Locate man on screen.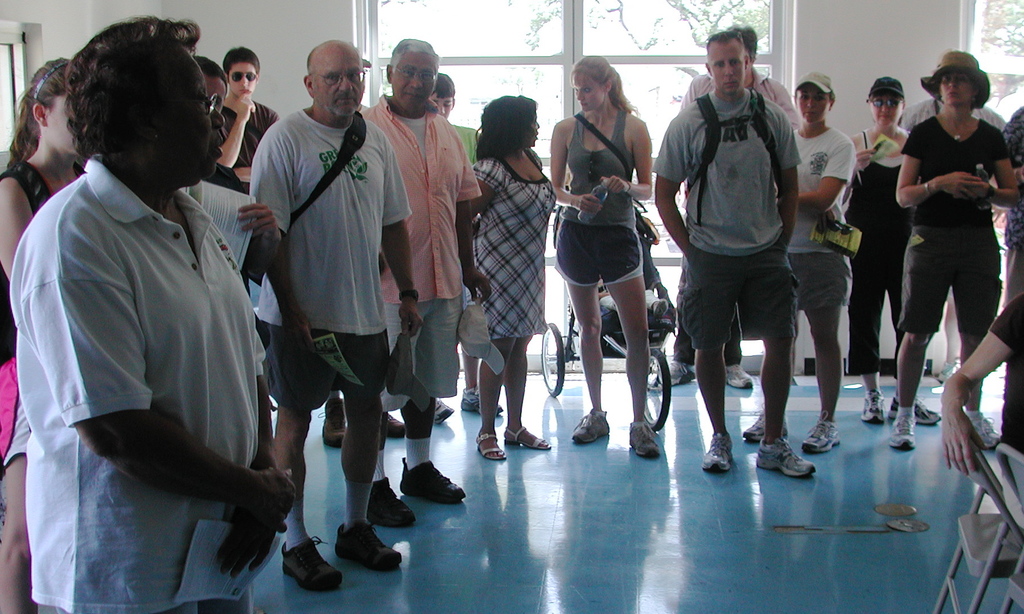
On screen at locate(13, 18, 292, 613).
